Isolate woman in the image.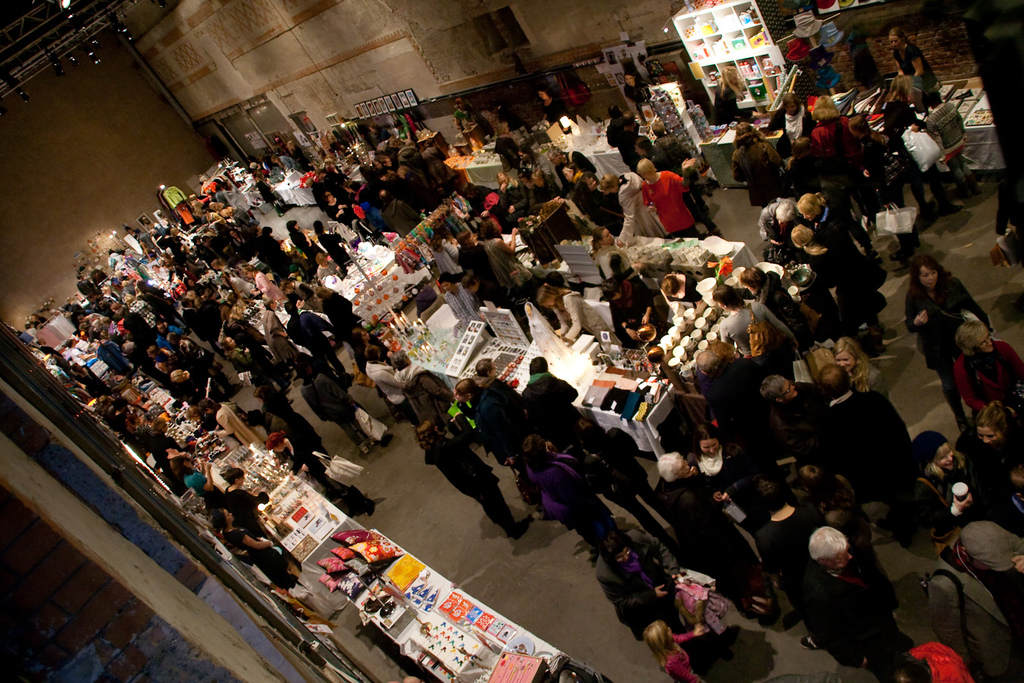
Isolated region: pyautogui.locateOnScreen(973, 403, 1023, 498).
